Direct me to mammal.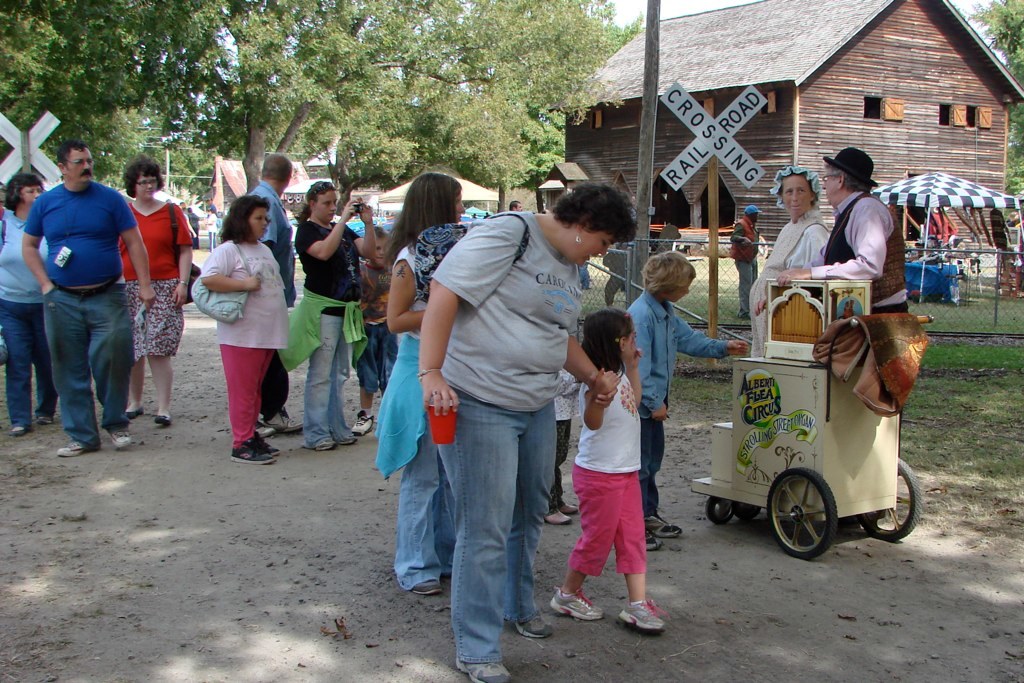
Direction: (751,163,827,312).
